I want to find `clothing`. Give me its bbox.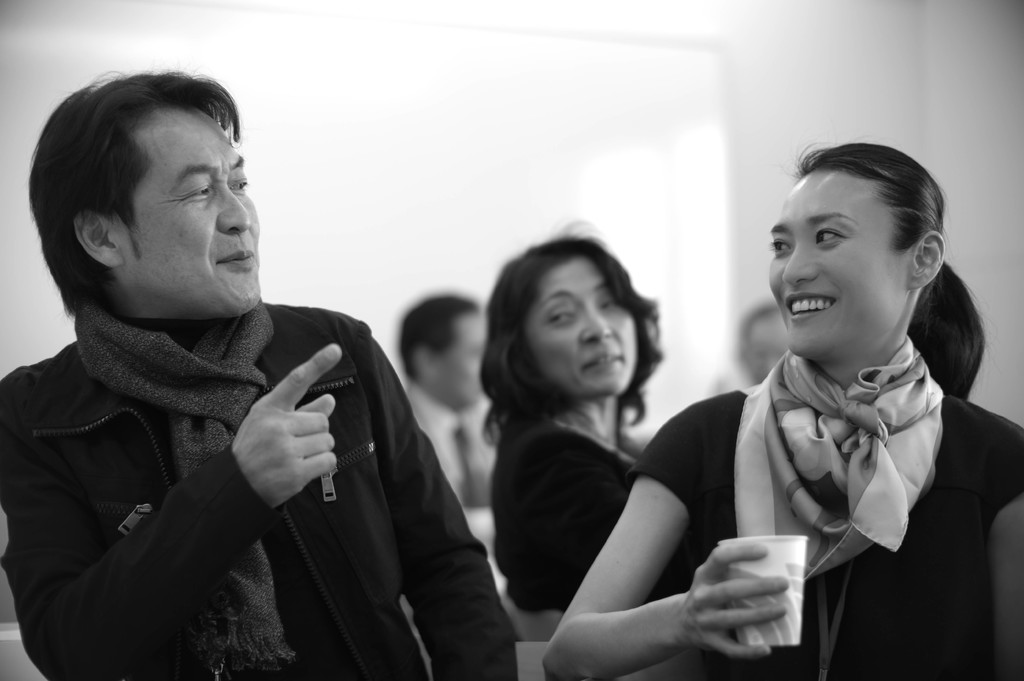
{"left": 655, "top": 333, "right": 1023, "bottom": 680}.
